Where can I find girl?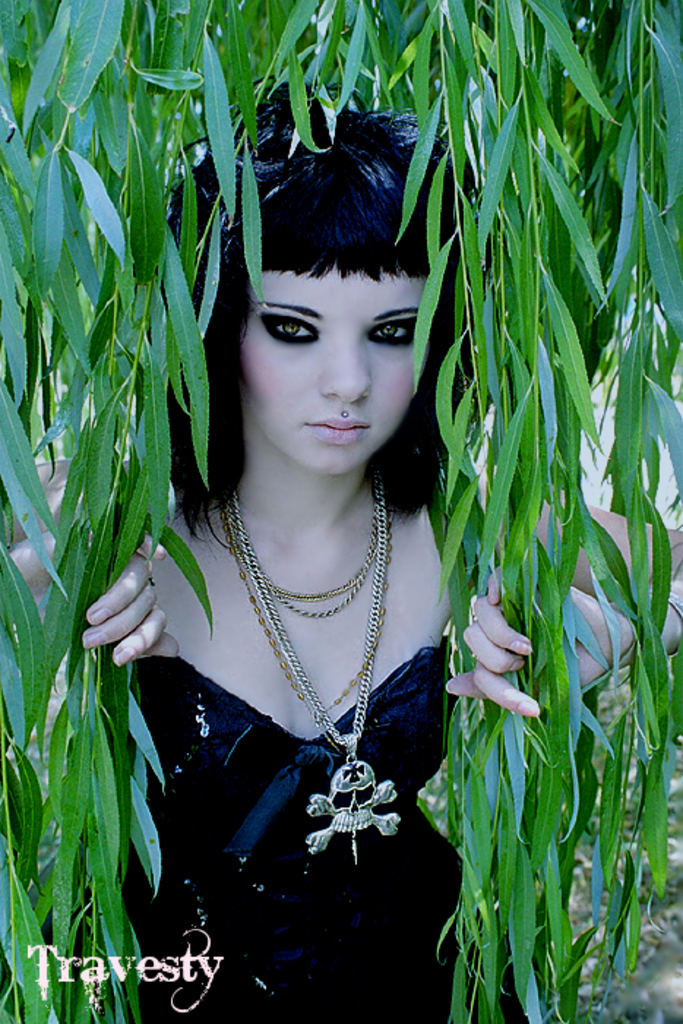
You can find it at [x1=10, y1=78, x2=682, y2=1017].
